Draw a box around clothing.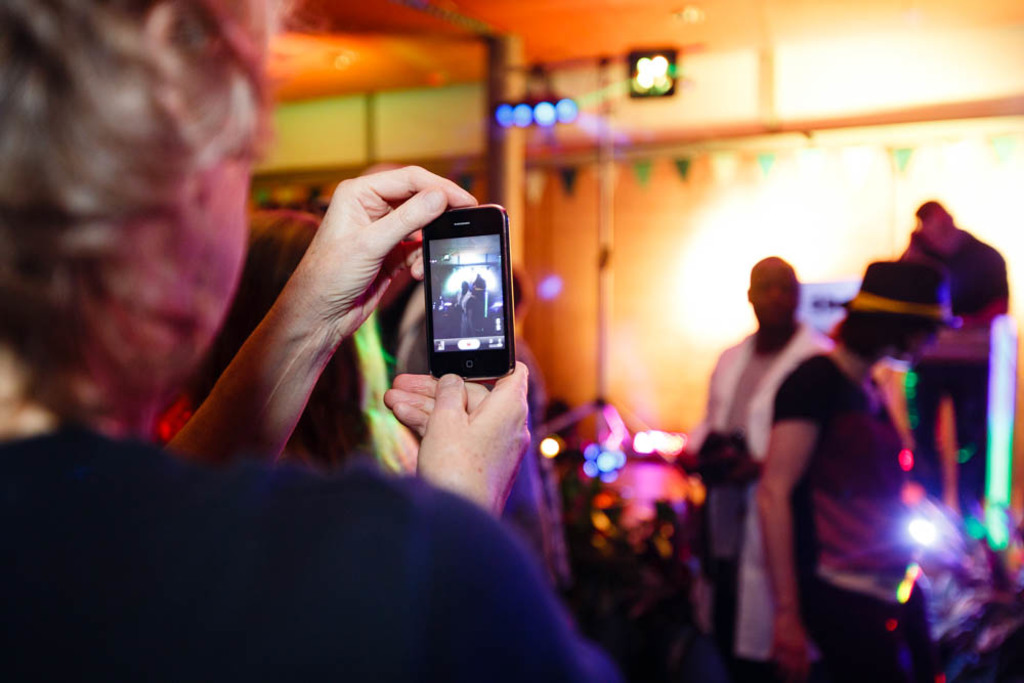
{"left": 761, "top": 345, "right": 939, "bottom": 682}.
